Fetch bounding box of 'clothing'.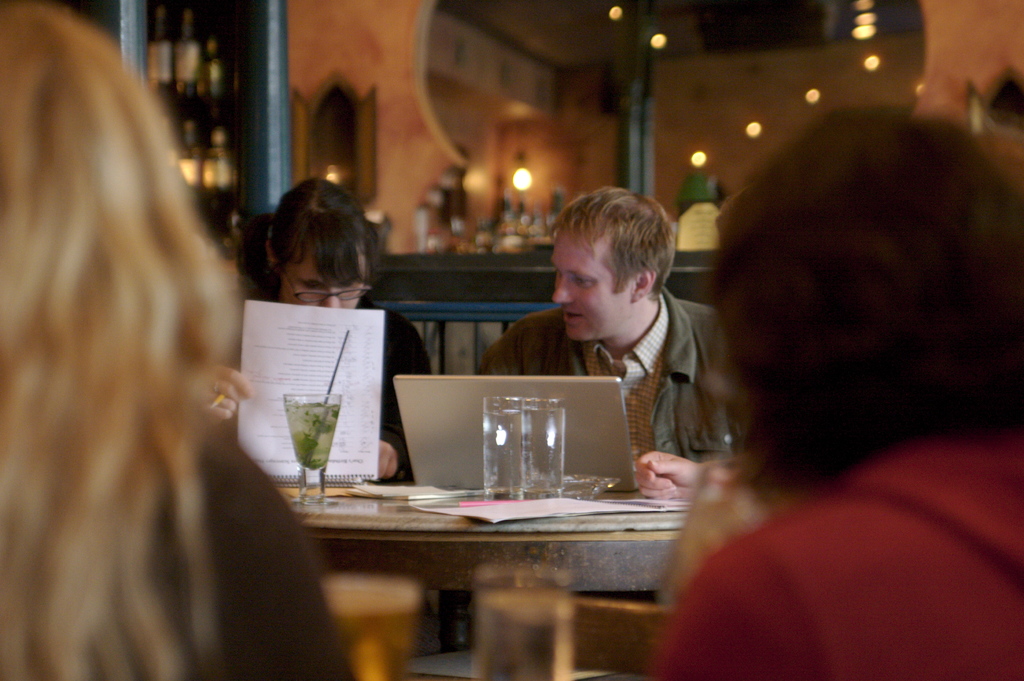
Bbox: rect(652, 424, 1023, 680).
